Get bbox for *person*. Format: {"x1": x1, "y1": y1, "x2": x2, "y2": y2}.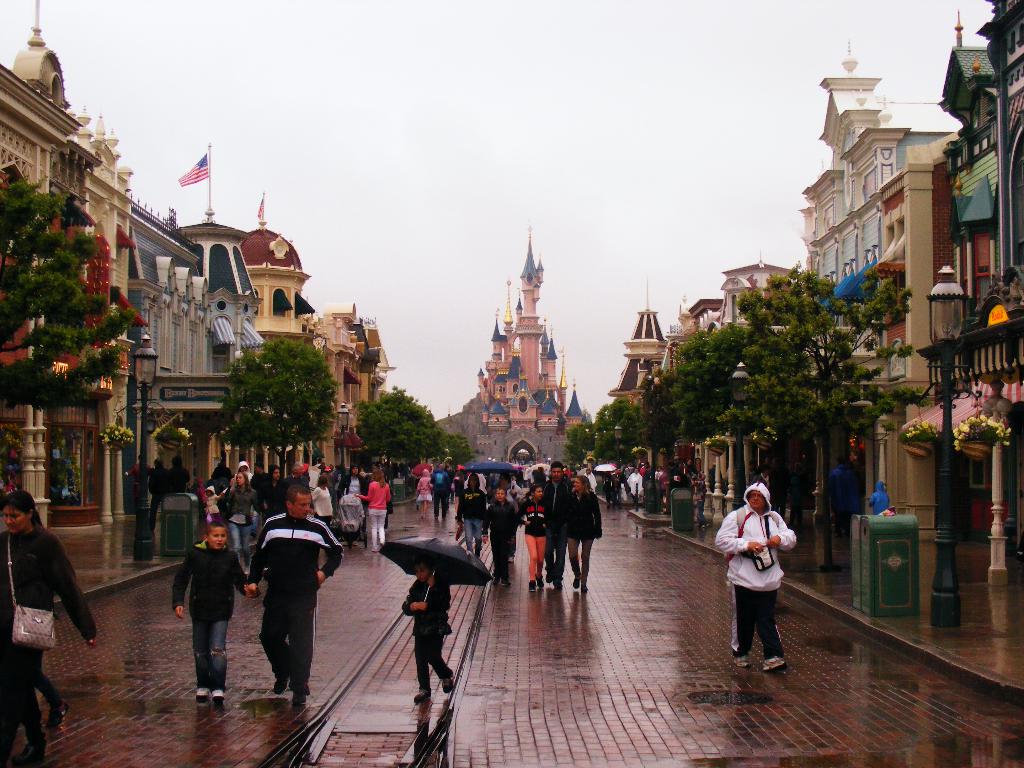
{"x1": 239, "y1": 476, "x2": 342, "y2": 692}.
